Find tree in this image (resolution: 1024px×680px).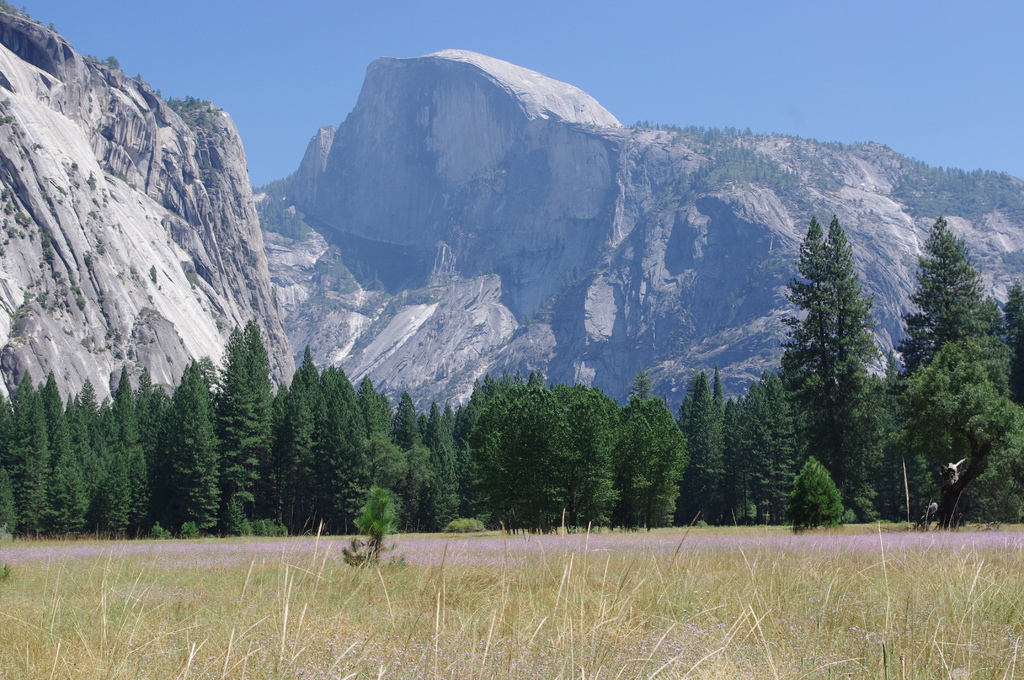
483 363 559 530.
